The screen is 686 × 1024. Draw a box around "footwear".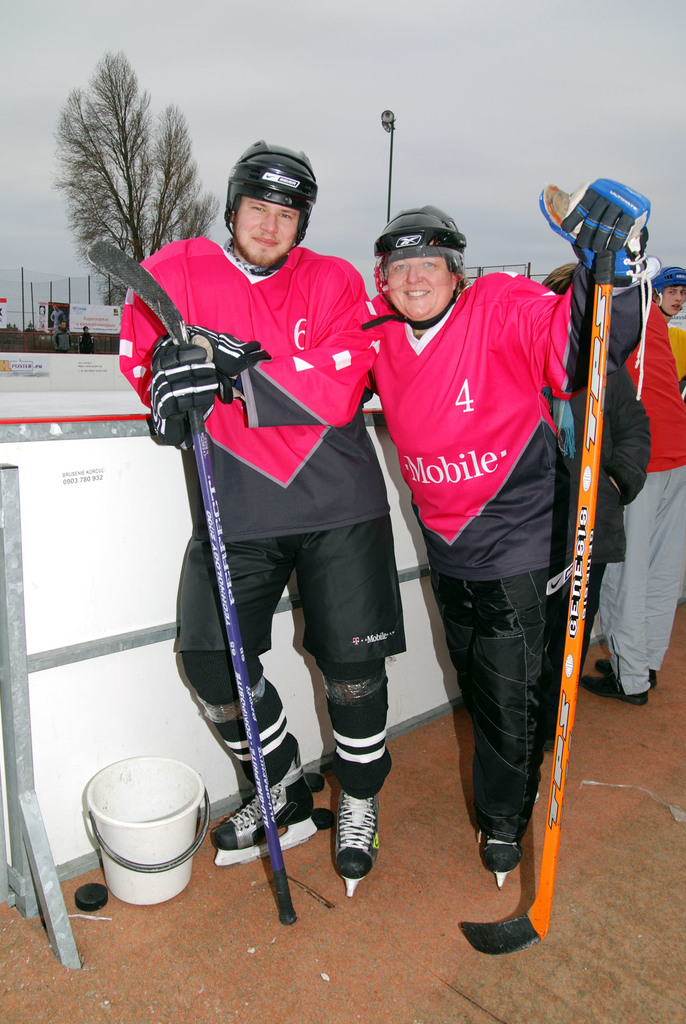
x1=578 y1=670 x2=649 y2=707.
